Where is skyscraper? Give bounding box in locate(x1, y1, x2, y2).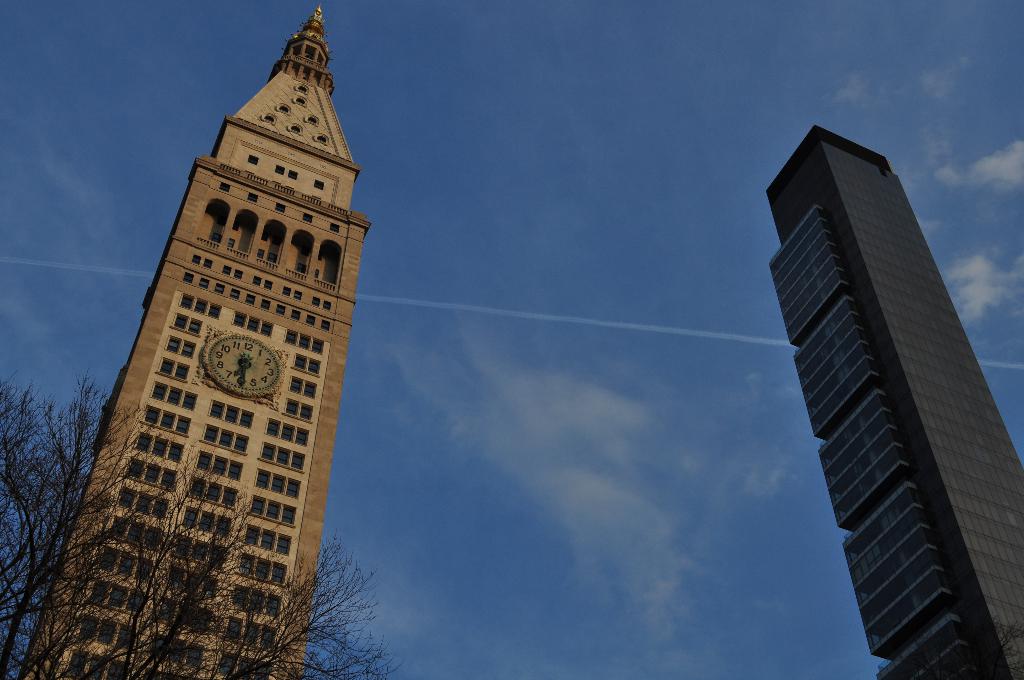
locate(751, 85, 1012, 679).
